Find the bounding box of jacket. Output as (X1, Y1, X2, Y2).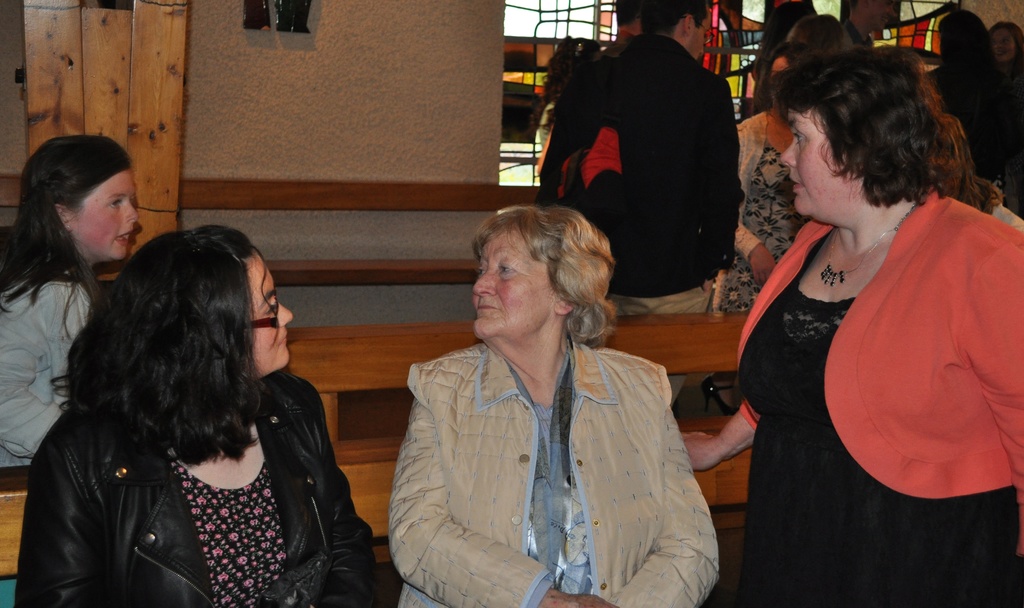
(735, 188, 1023, 559).
